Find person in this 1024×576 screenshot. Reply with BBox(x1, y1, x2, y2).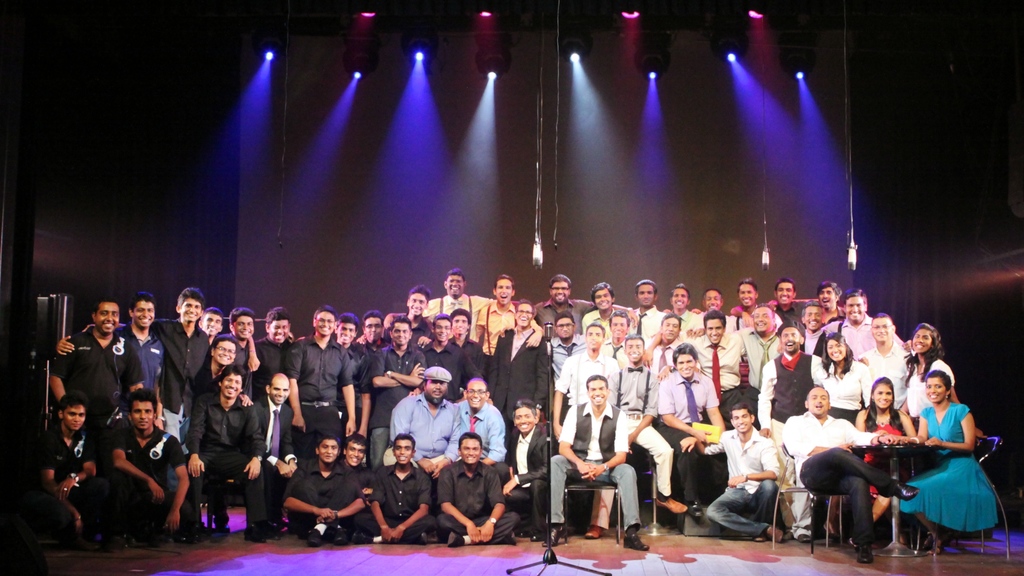
BBox(212, 308, 262, 364).
